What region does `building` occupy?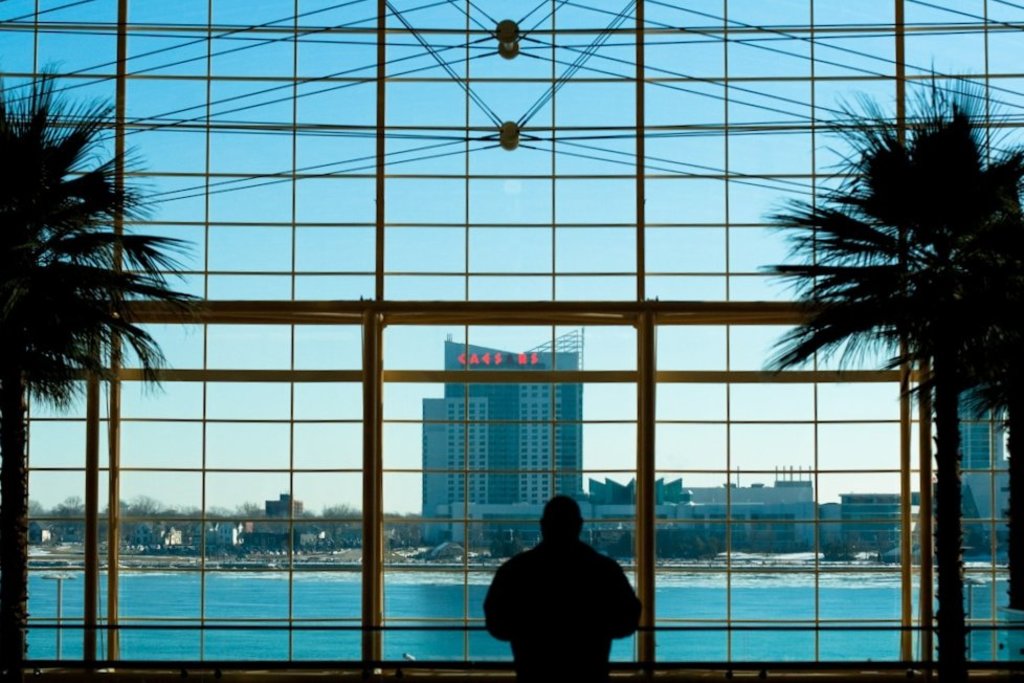
(left=958, top=381, right=1002, bottom=475).
